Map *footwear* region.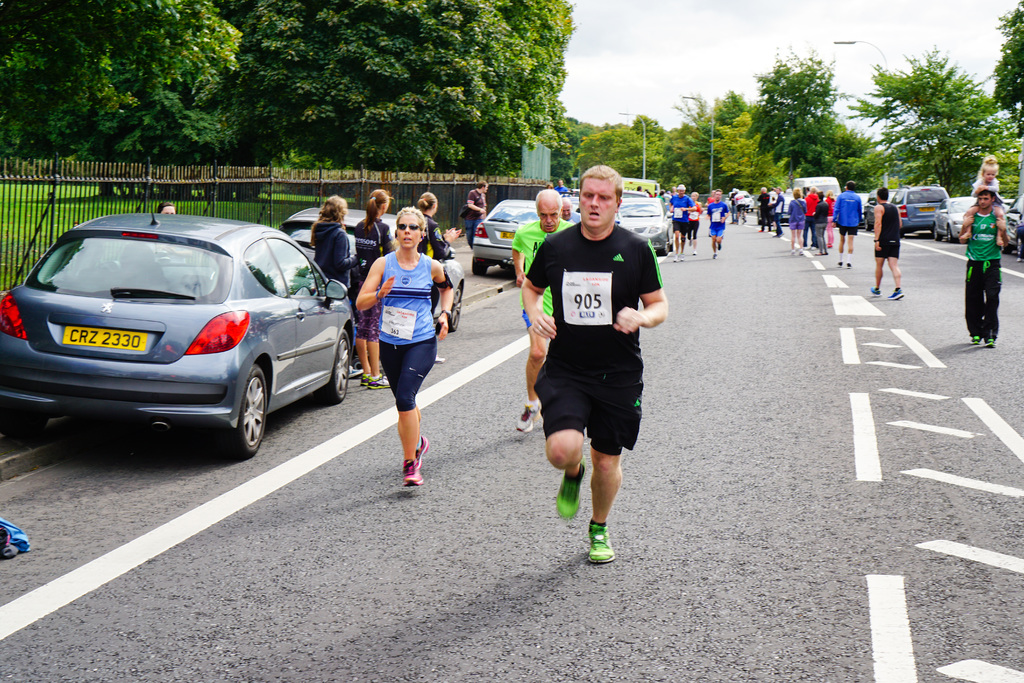
Mapped to {"left": 589, "top": 525, "right": 613, "bottom": 564}.
